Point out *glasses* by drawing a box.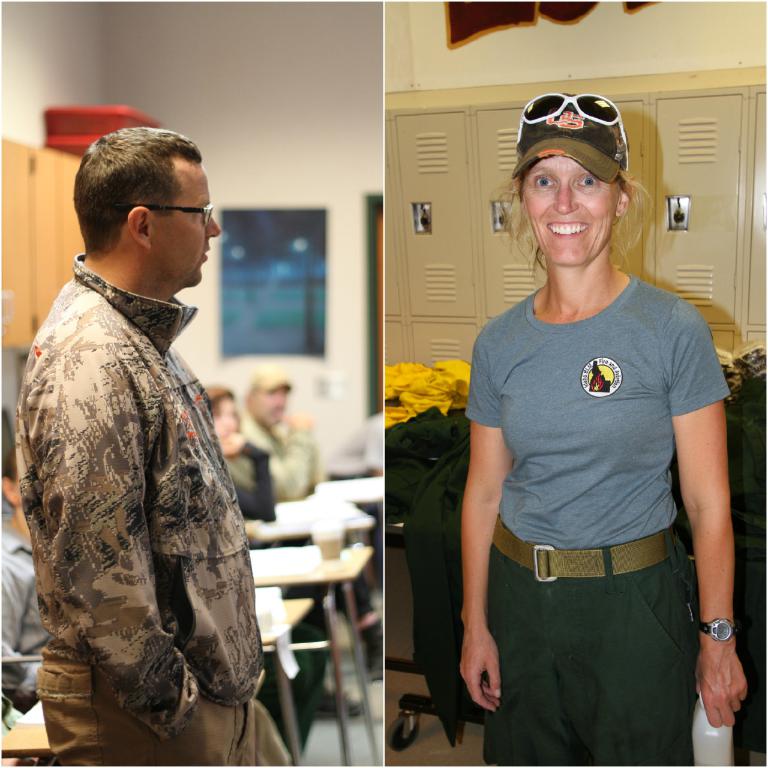
<region>122, 199, 213, 230</region>.
